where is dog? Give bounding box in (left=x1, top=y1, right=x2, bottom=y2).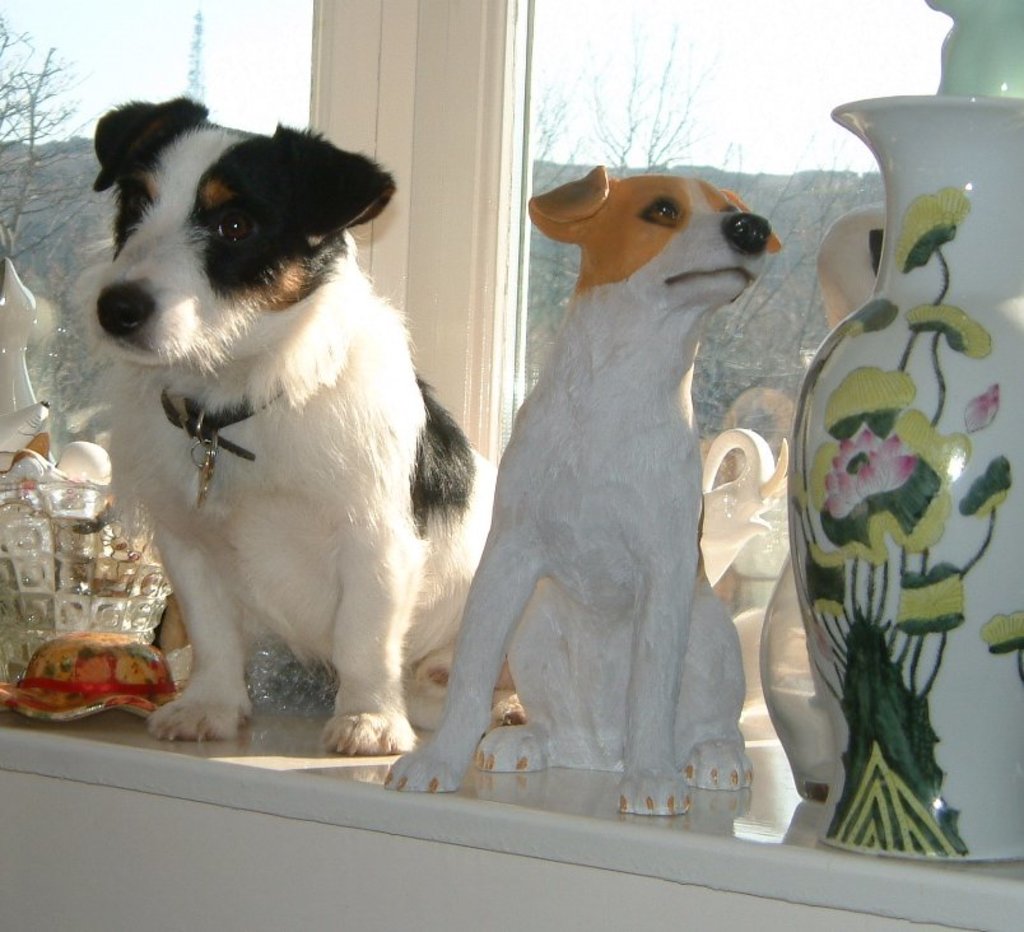
(left=62, top=92, right=549, bottom=755).
